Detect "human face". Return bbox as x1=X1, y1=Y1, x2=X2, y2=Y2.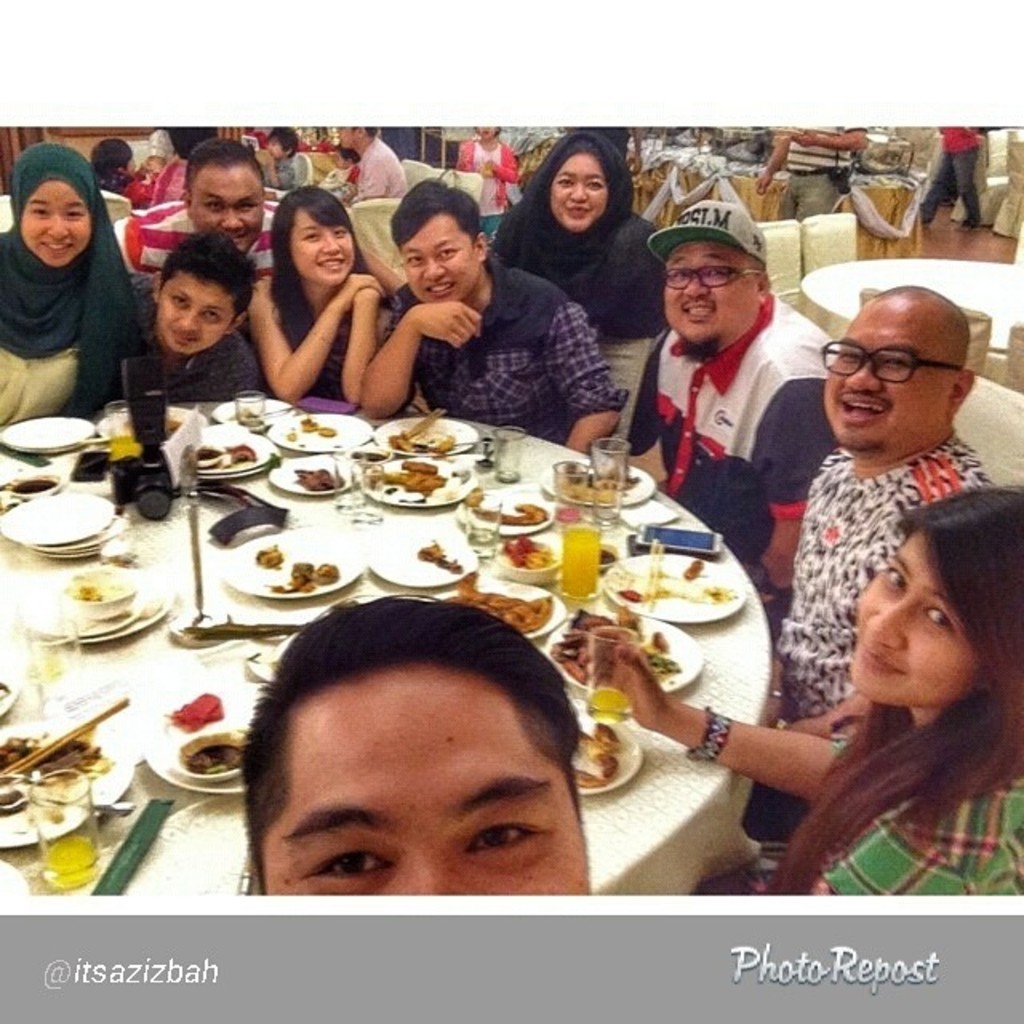
x1=291, y1=205, x2=355, y2=283.
